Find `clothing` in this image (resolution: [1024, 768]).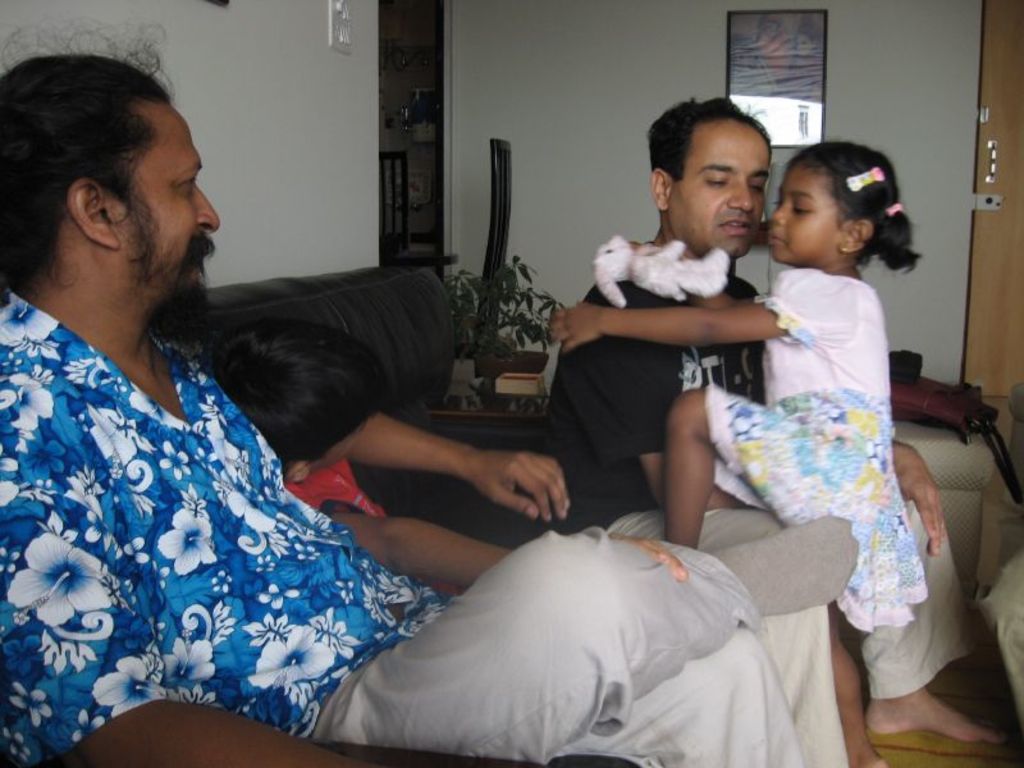
left=541, top=274, right=973, bottom=698.
